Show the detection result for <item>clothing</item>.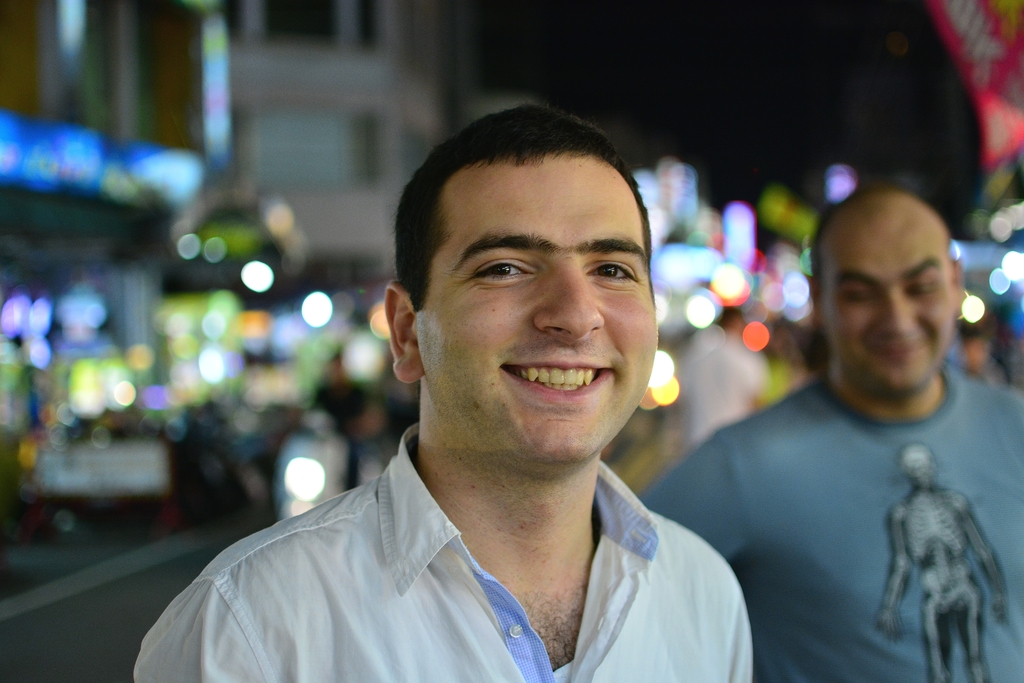
641,363,1023,680.
